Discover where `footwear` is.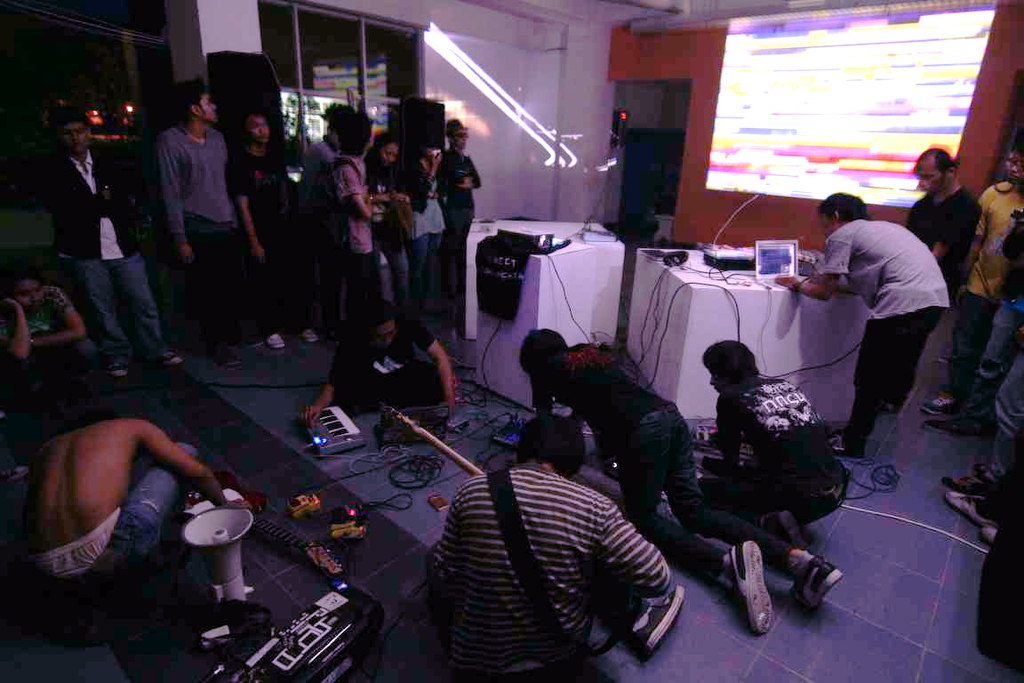
Discovered at l=227, t=333, r=252, b=371.
